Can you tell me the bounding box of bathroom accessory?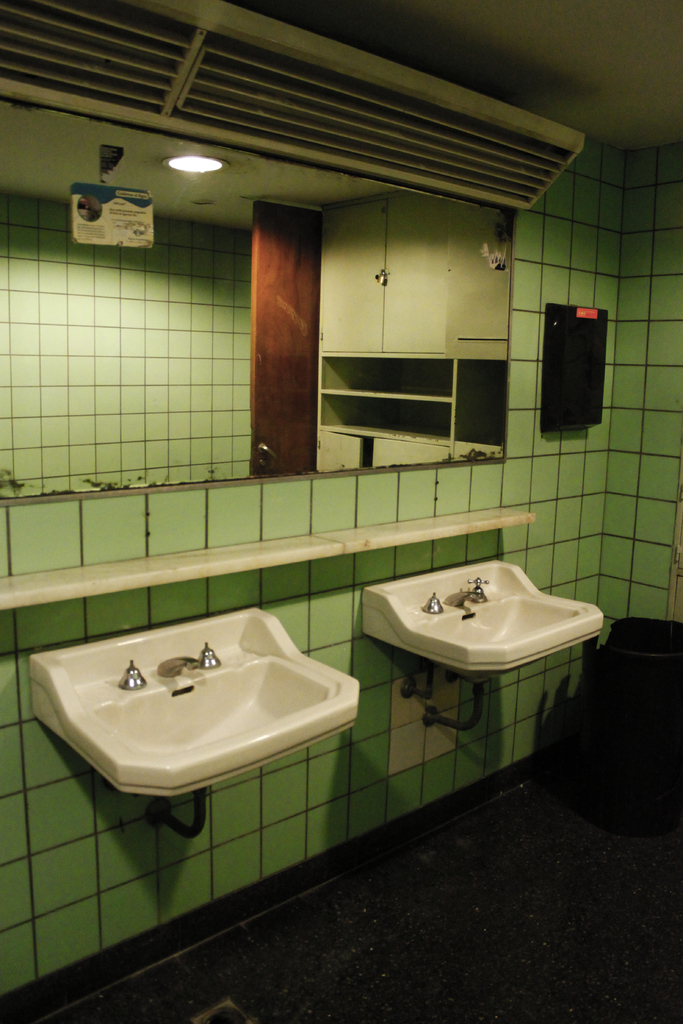
locate(10, 593, 366, 843).
